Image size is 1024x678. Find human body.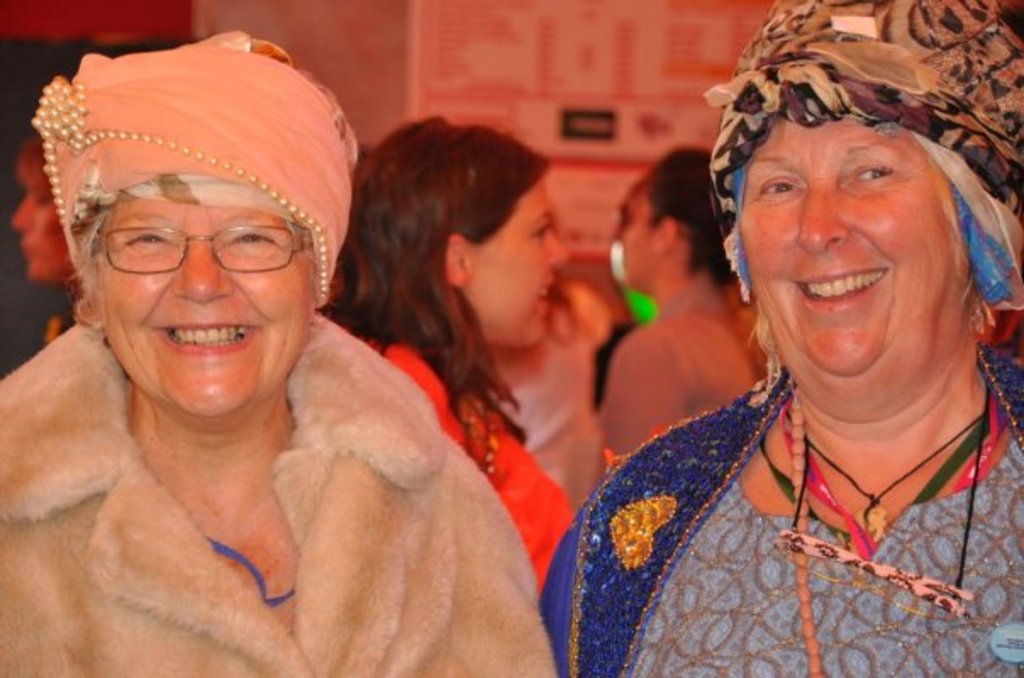
l=541, t=366, r=1022, b=676.
